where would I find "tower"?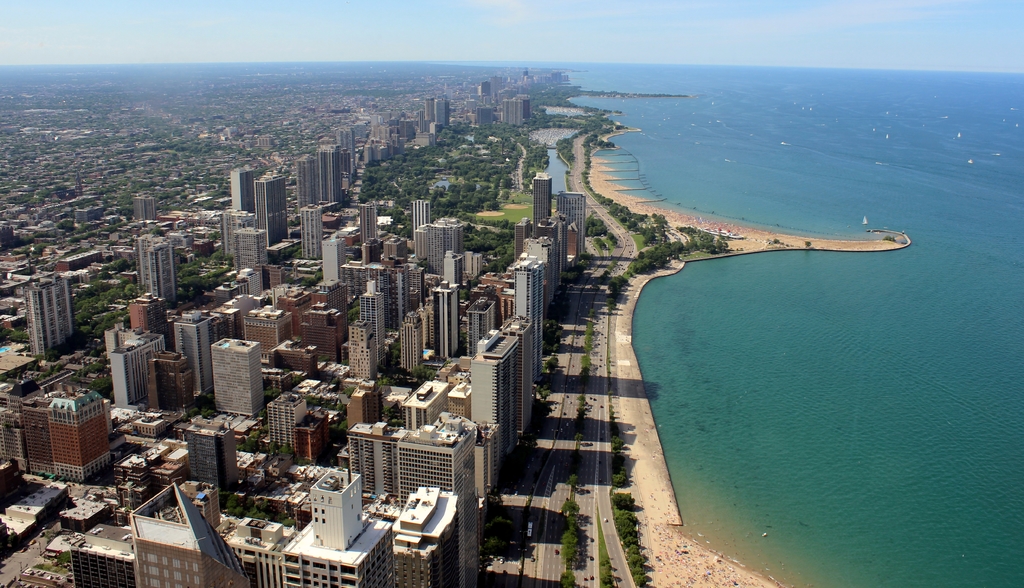
At bbox(435, 279, 462, 363).
